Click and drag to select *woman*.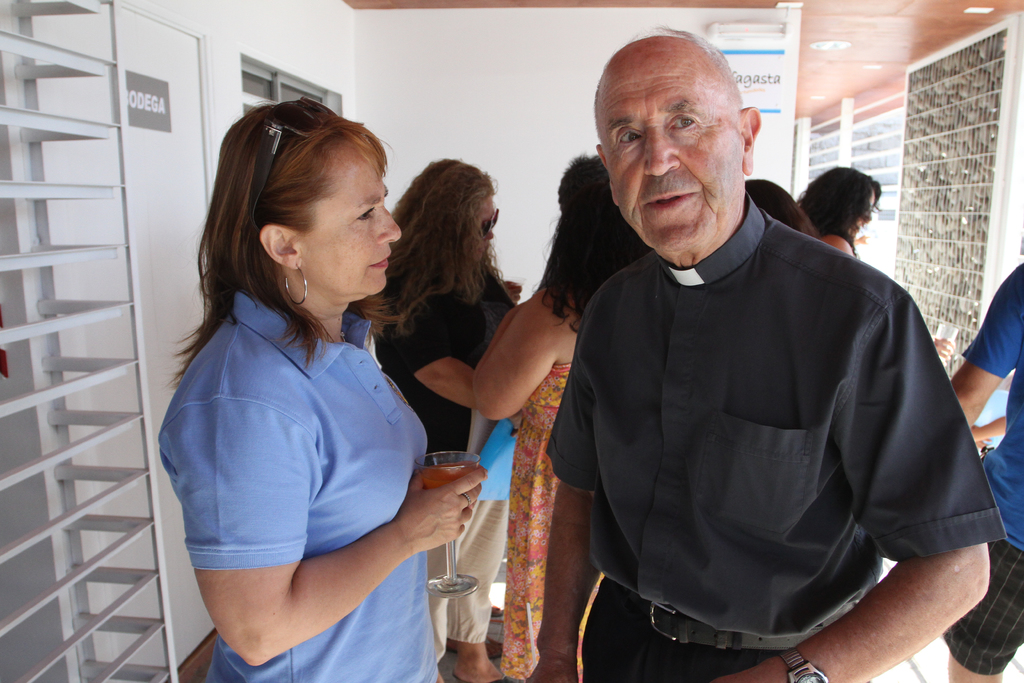
Selection: (x1=366, y1=156, x2=521, y2=682).
